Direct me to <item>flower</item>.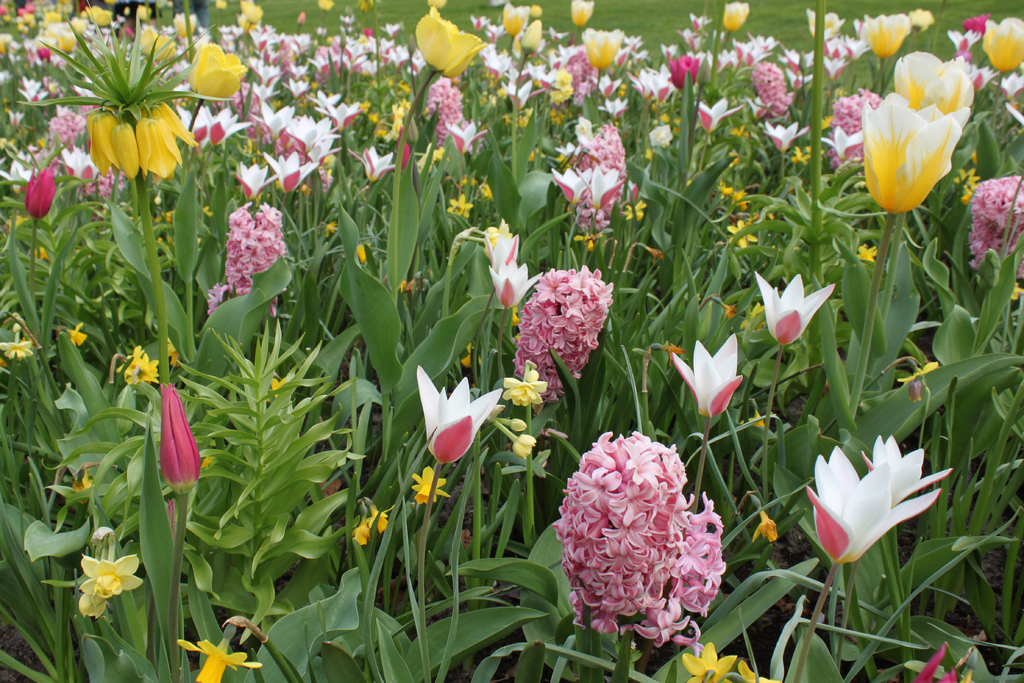
Direction: left=118, top=345, right=157, bottom=388.
